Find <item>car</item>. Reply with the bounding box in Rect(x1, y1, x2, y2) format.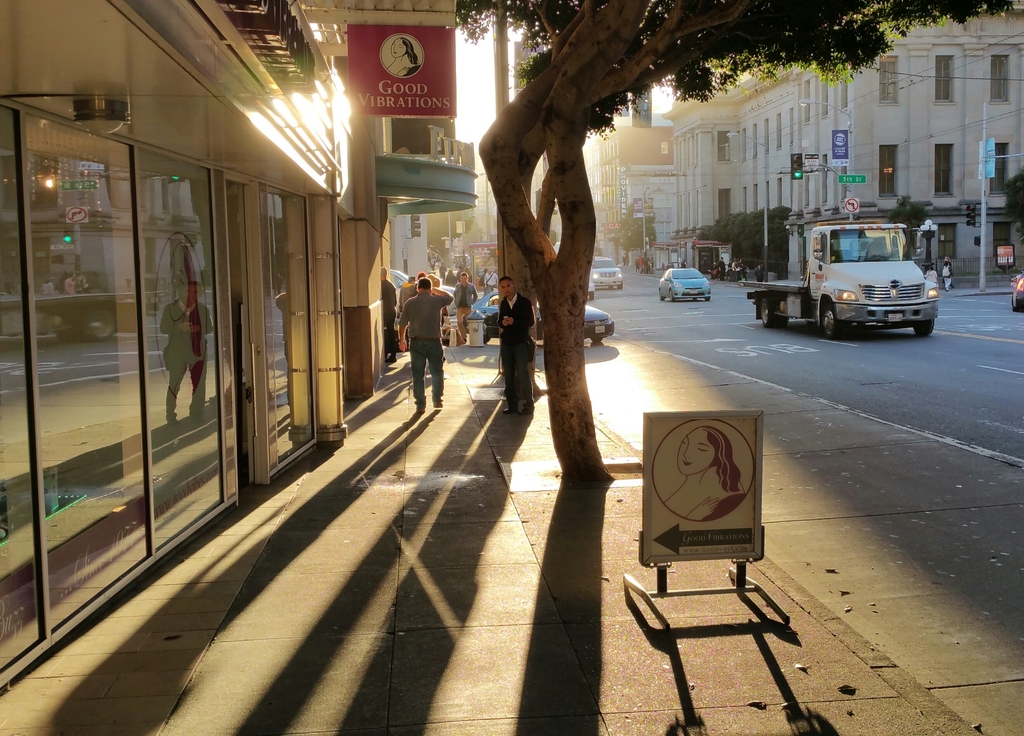
Rect(468, 293, 617, 346).
